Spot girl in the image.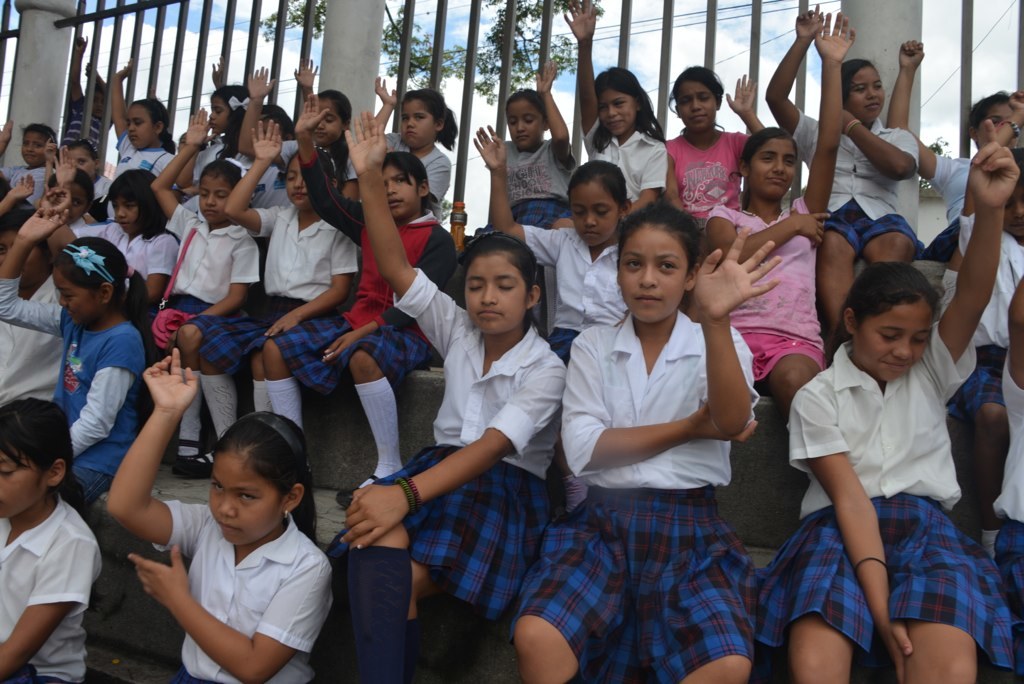
girl found at (0, 105, 56, 200).
